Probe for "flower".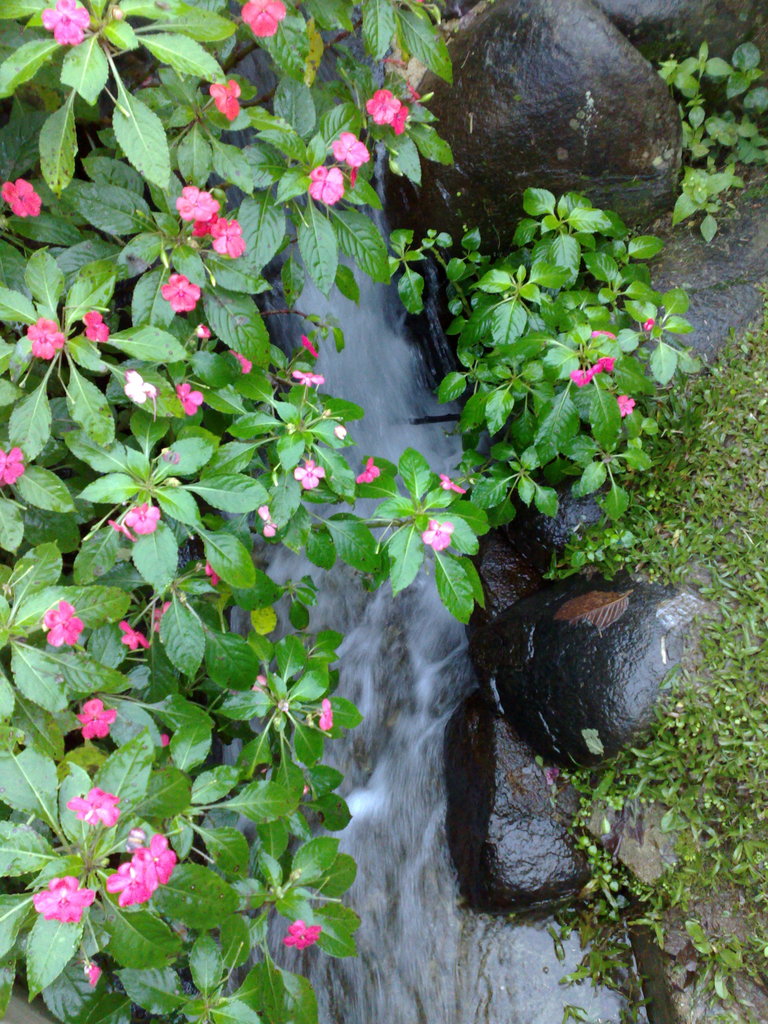
Probe result: [left=295, top=372, right=323, bottom=391].
